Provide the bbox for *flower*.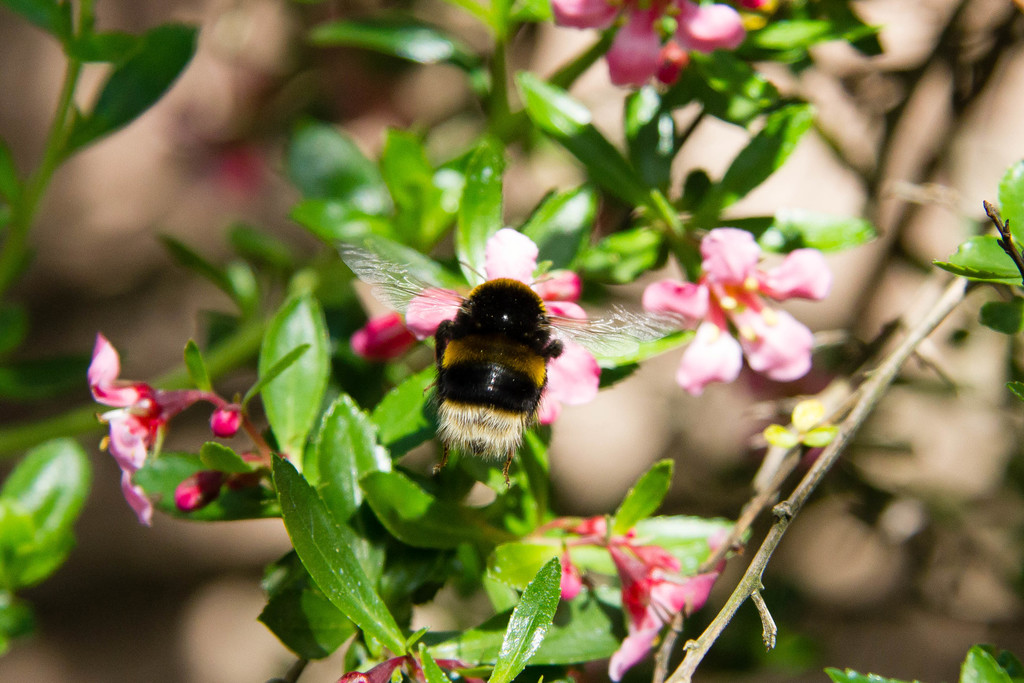
crop(557, 546, 585, 605).
